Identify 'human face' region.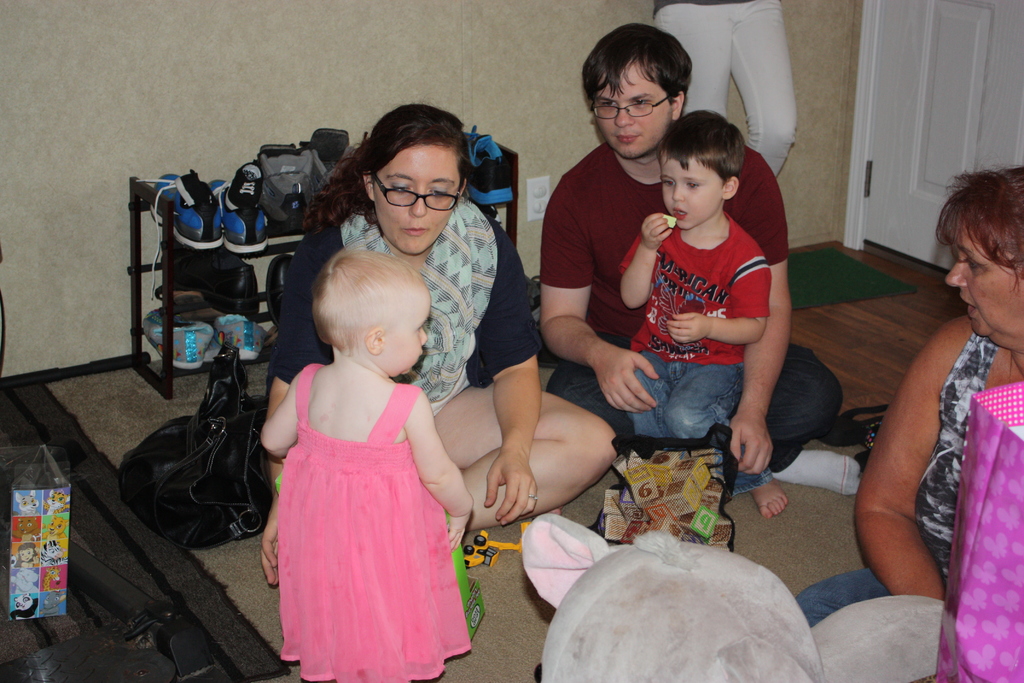
Region: [x1=943, y1=221, x2=1023, y2=336].
